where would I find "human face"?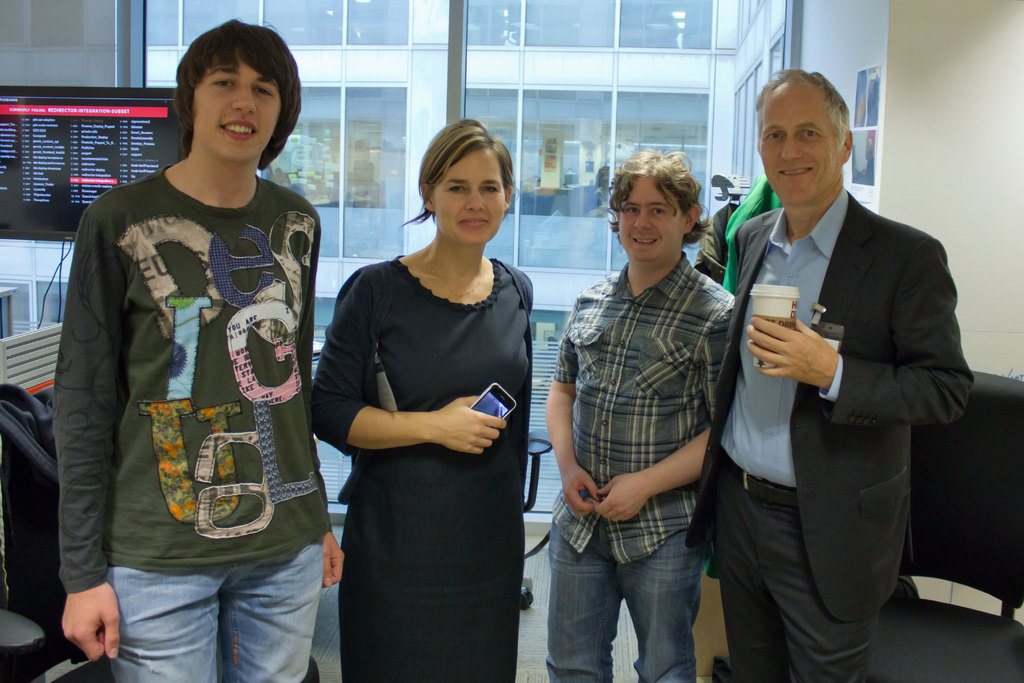
At [x1=623, y1=177, x2=684, y2=262].
